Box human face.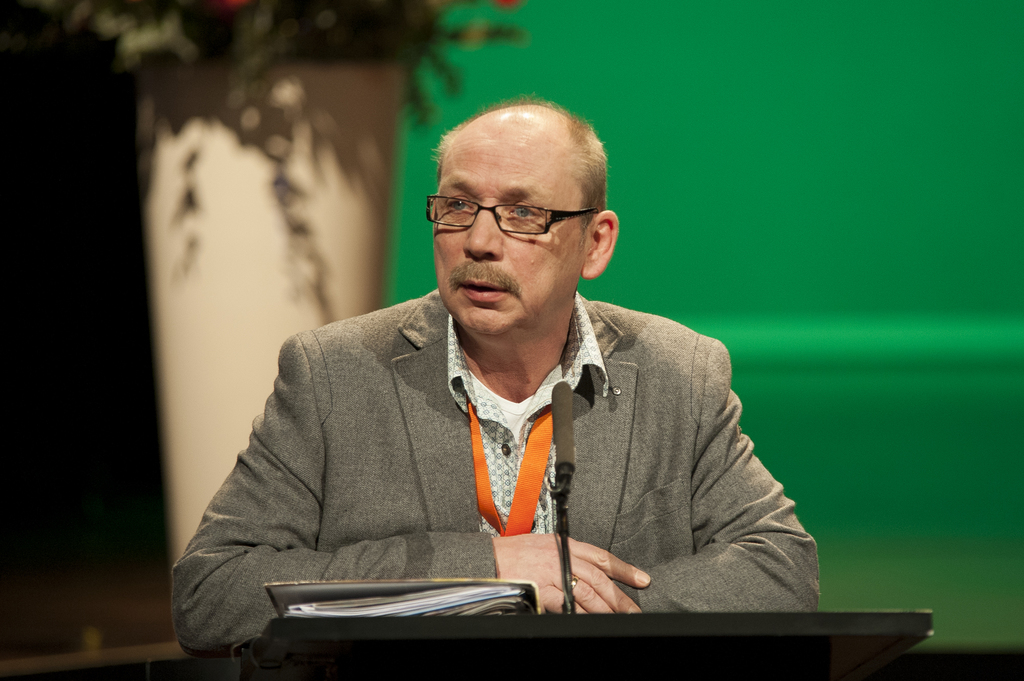
[436,126,580,346].
